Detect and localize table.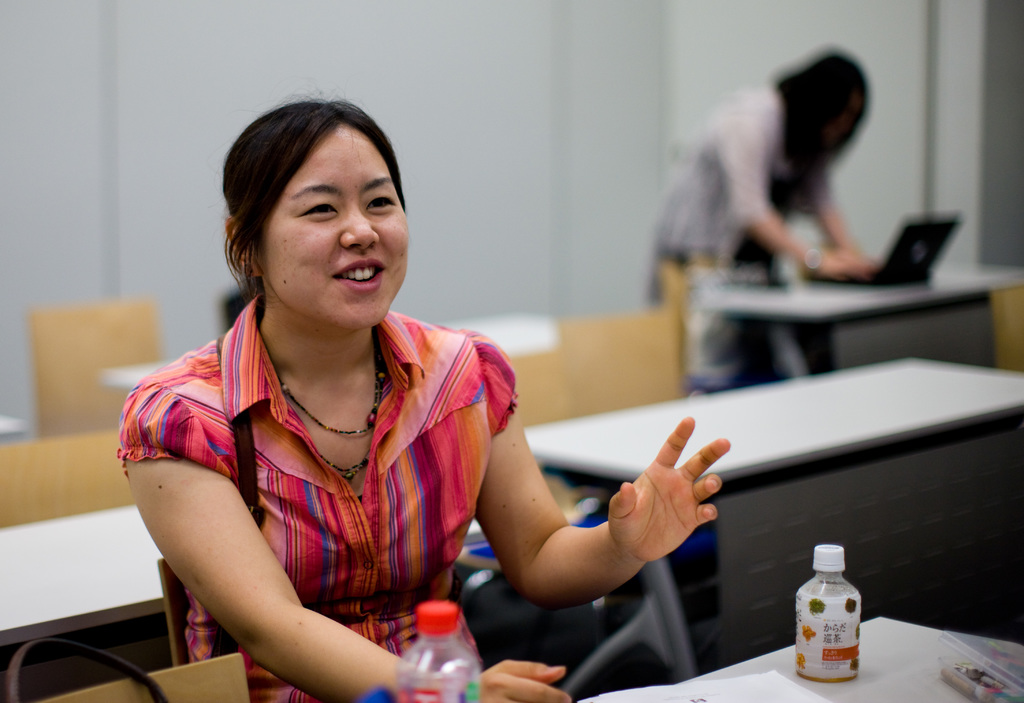
Localized at crop(525, 351, 1023, 667).
